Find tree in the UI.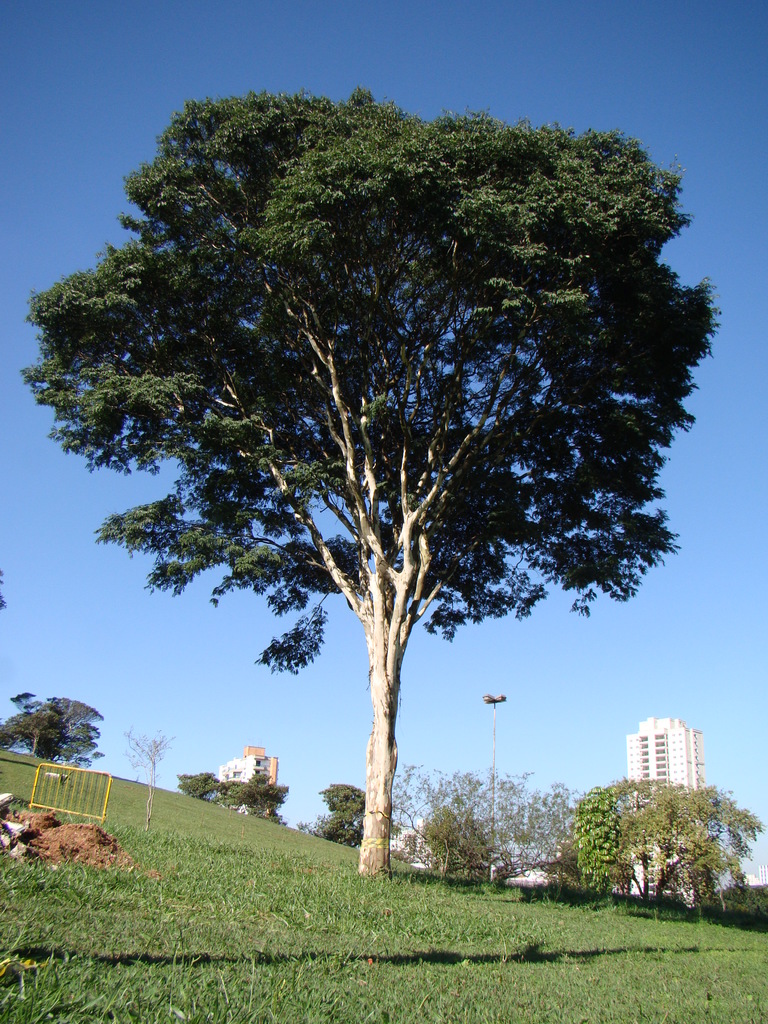
UI element at select_region(9, 678, 51, 712).
